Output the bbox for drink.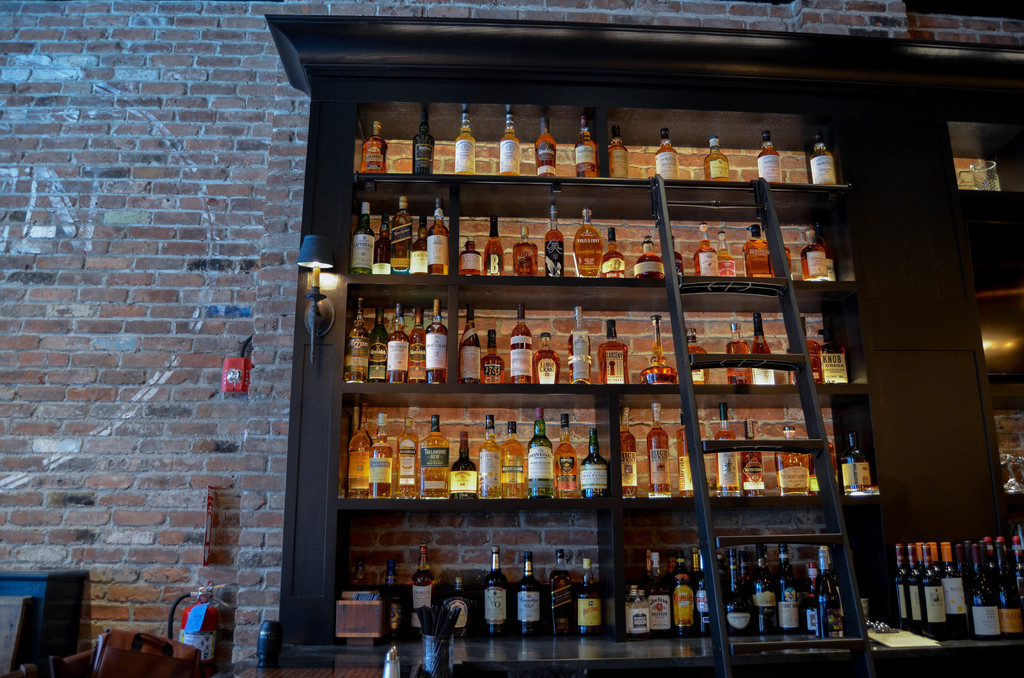
bbox=[499, 106, 521, 176].
